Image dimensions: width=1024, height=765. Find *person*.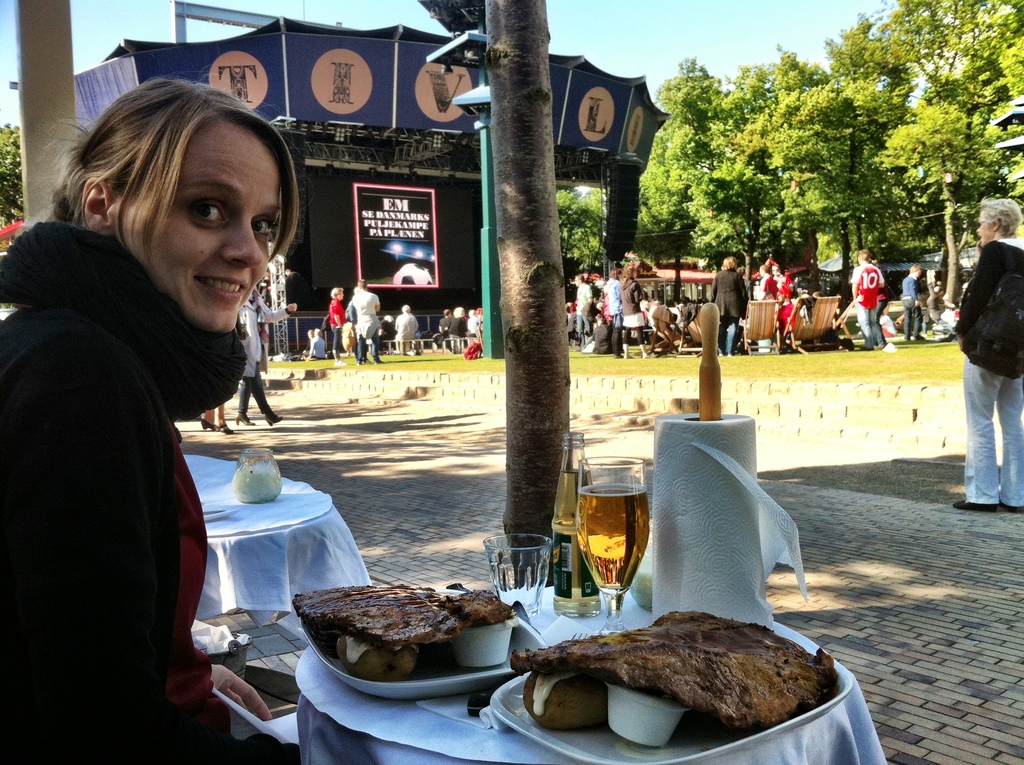
bbox(894, 261, 921, 335).
